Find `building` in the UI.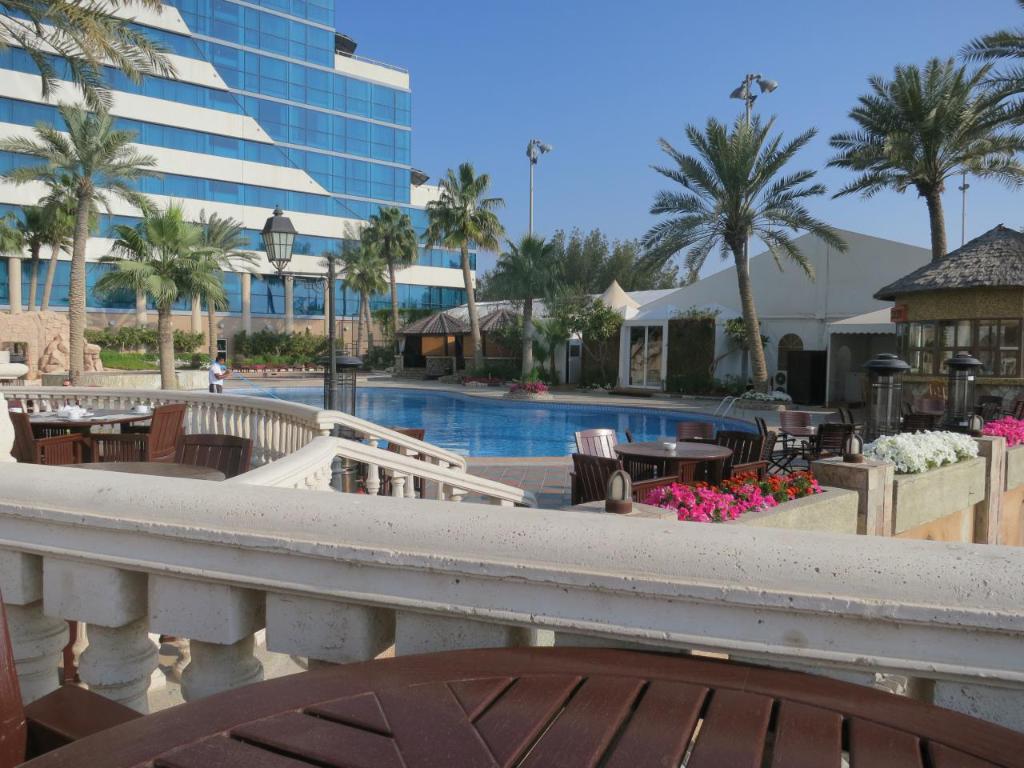
UI element at crop(0, 0, 480, 322).
